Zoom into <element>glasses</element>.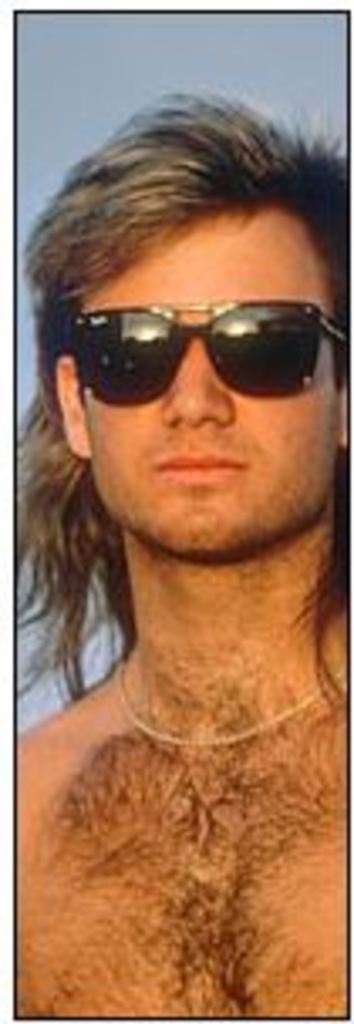
Zoom target: region(47, 303, 351, 411).
